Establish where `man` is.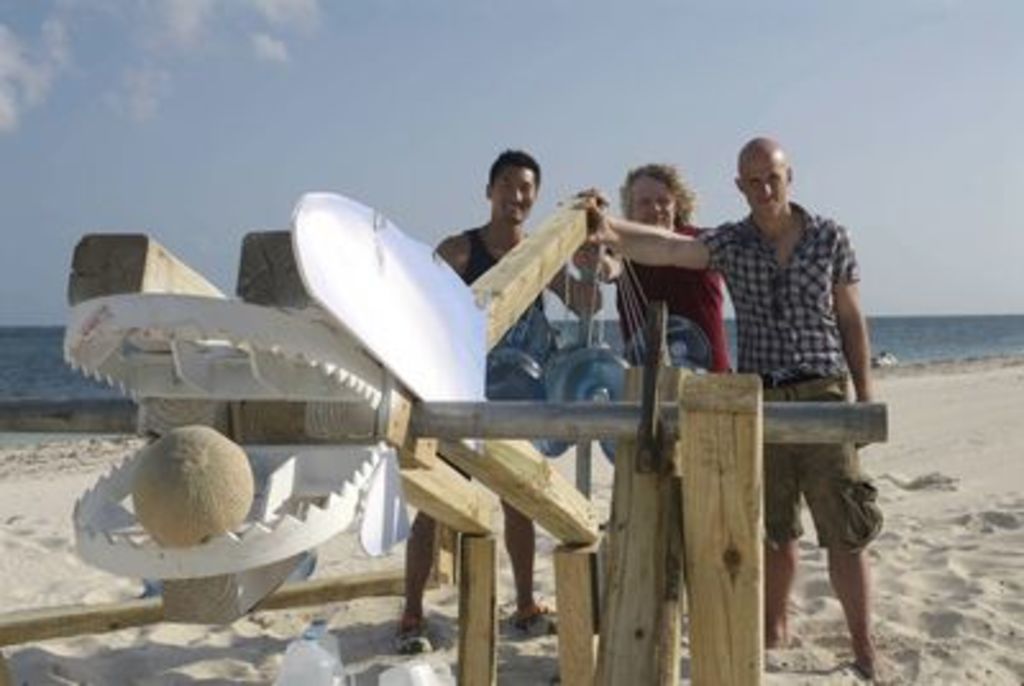
Established at (left=415, top=143, right=607, bottom=655).
